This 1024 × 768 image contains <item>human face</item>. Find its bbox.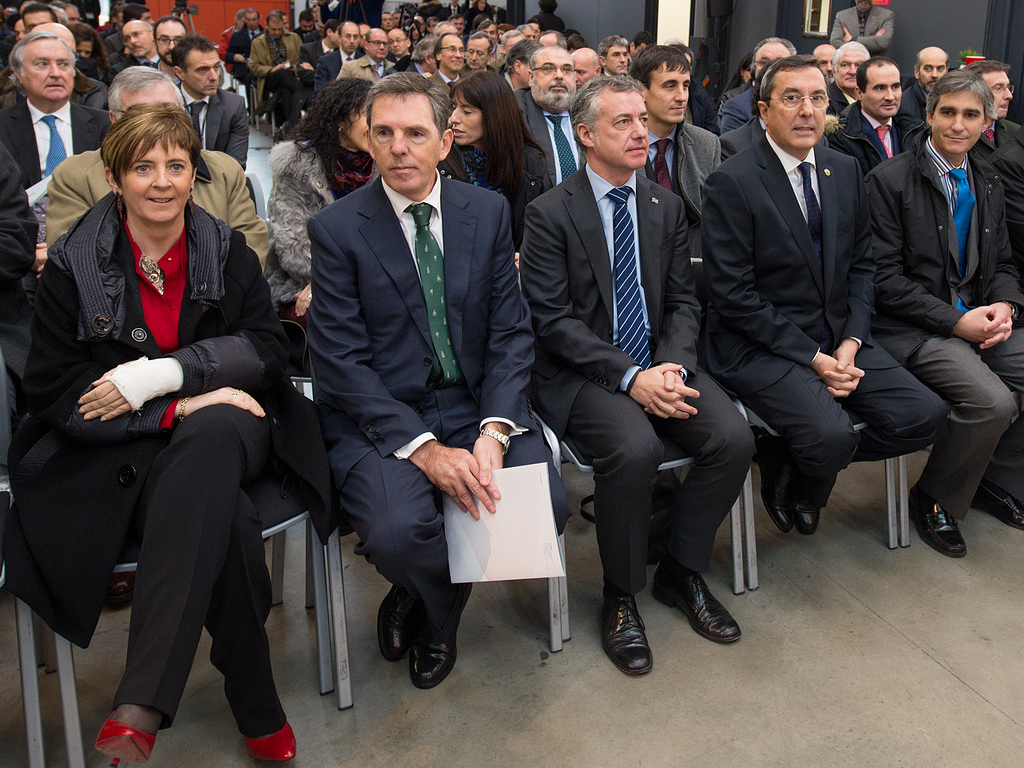
box=[452, 93, 474, 145].
